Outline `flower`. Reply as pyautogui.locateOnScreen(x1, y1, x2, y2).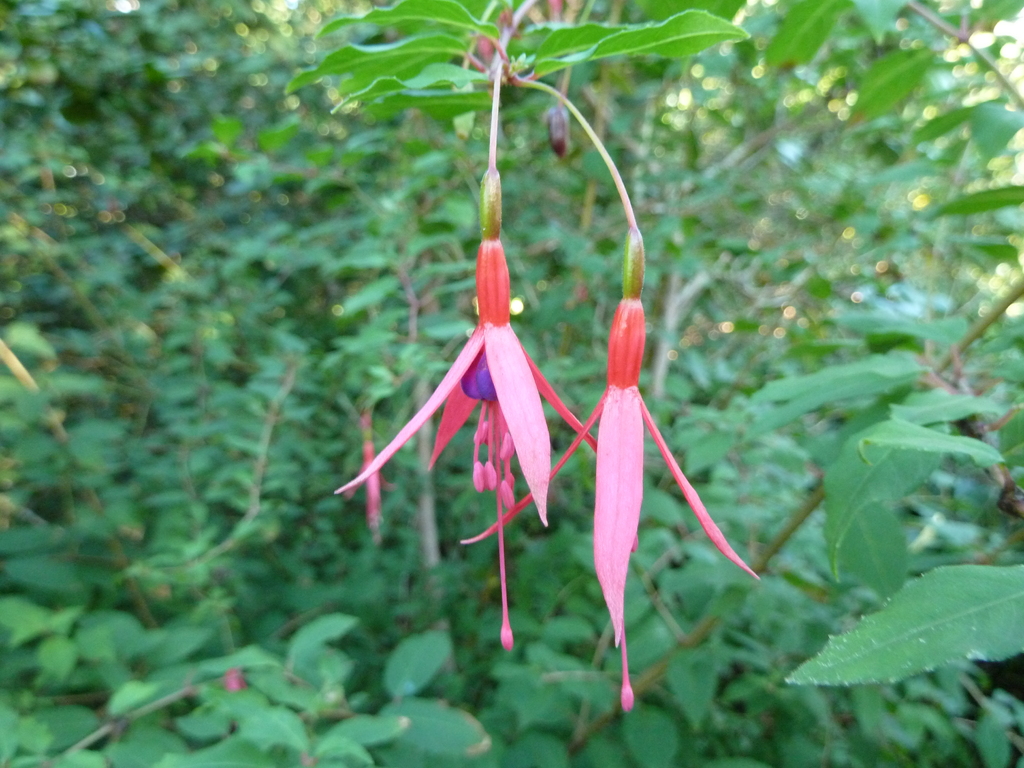
pyautogui.locateOnScreen(460, 227, 762, 717).
